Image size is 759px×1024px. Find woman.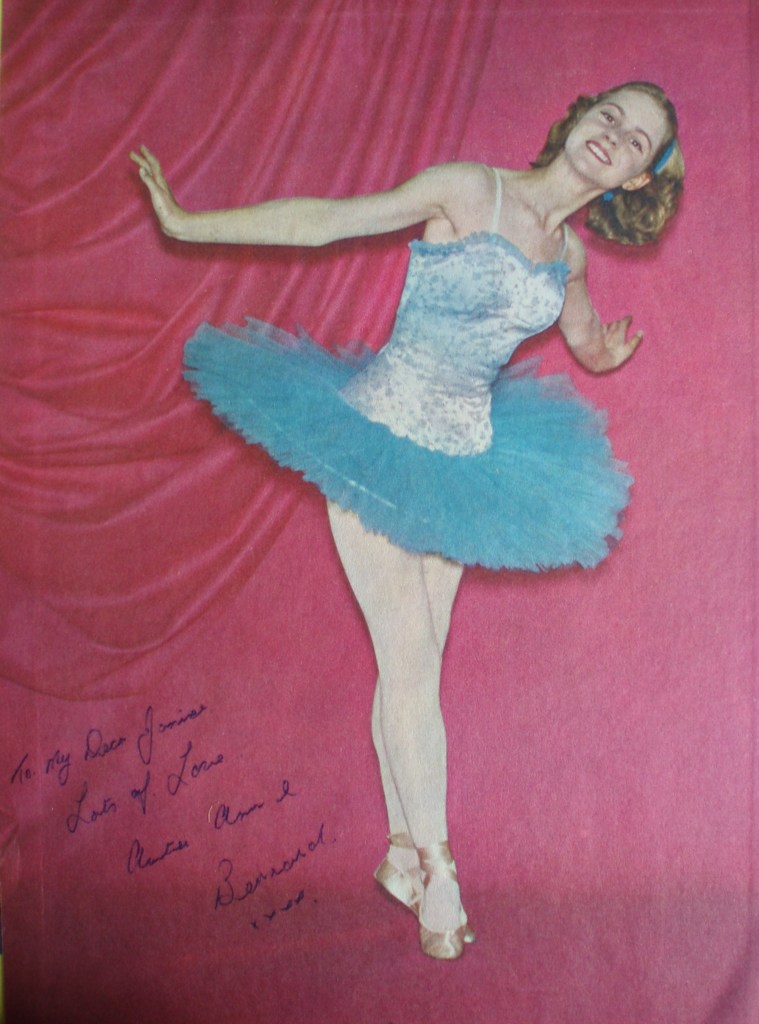
129 63 687 696.
